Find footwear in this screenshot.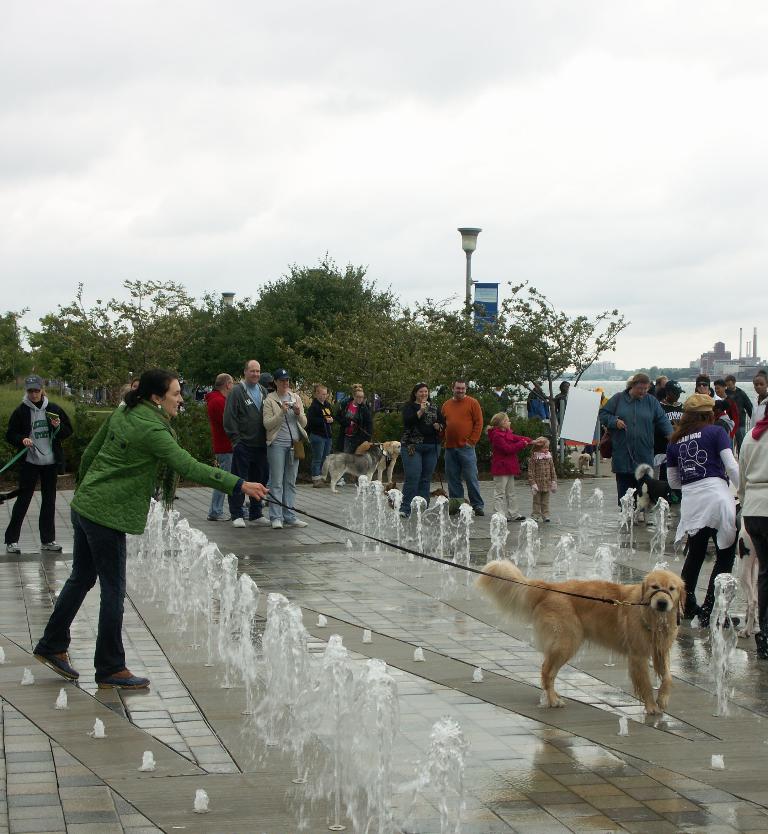
The bounding box for footwear is 2/541/19/558.
